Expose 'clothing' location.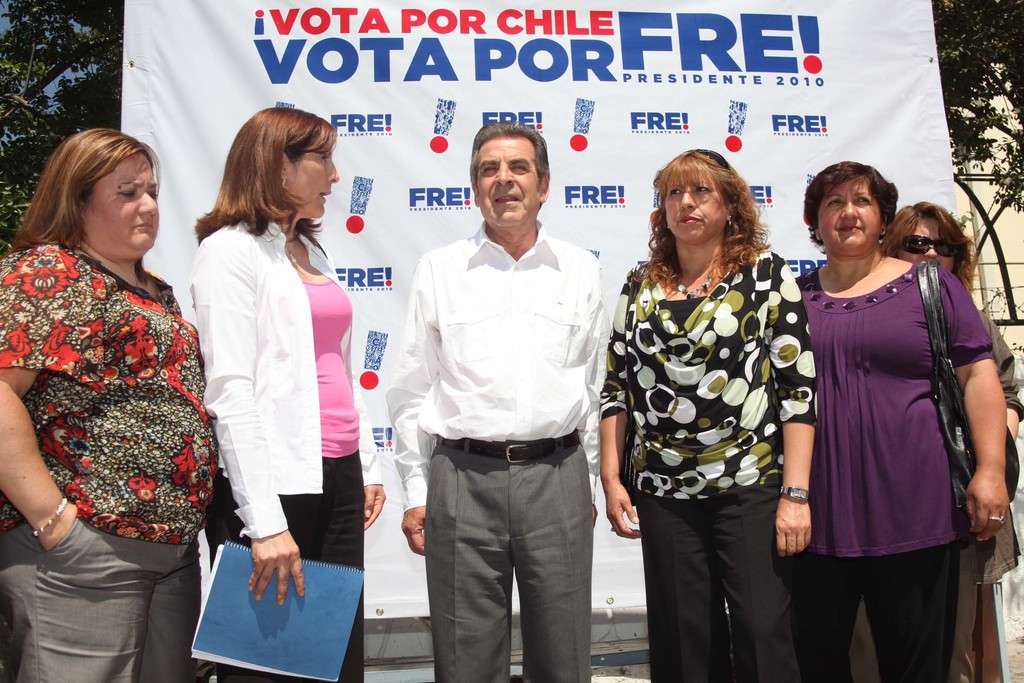
Exposed at l=369, t=211, r=623, b=682.
